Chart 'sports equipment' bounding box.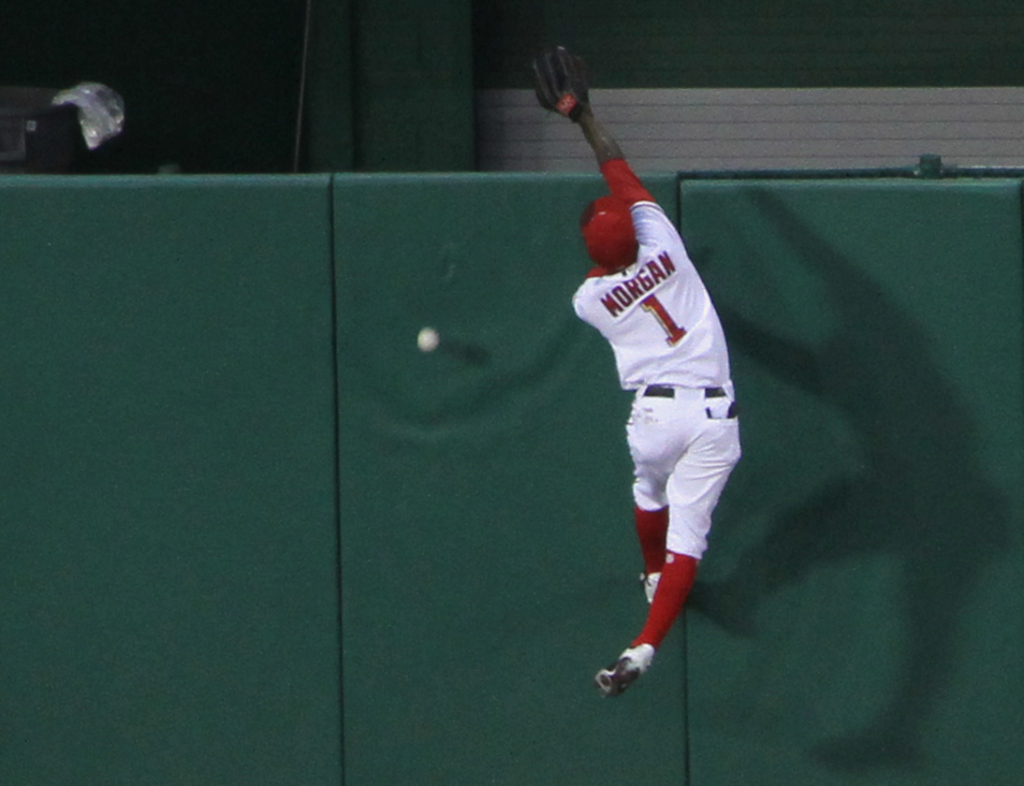
Charted: crop(531, 46, 594, 121).
